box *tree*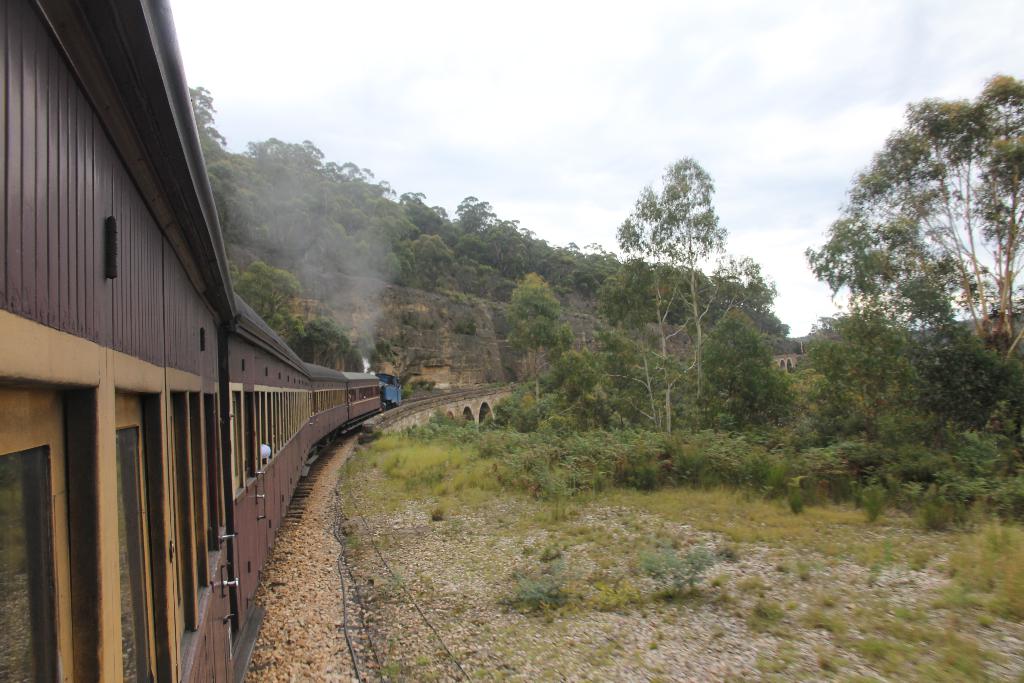
select_region(613, 161, 787, 380)
